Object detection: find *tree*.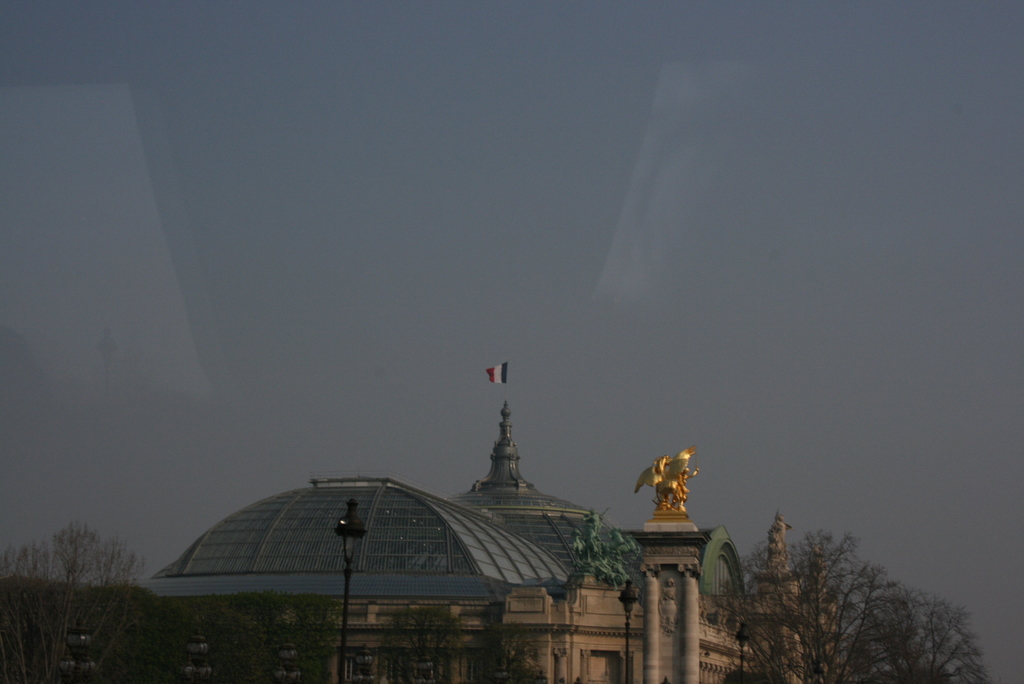
[7,517,172,673].
